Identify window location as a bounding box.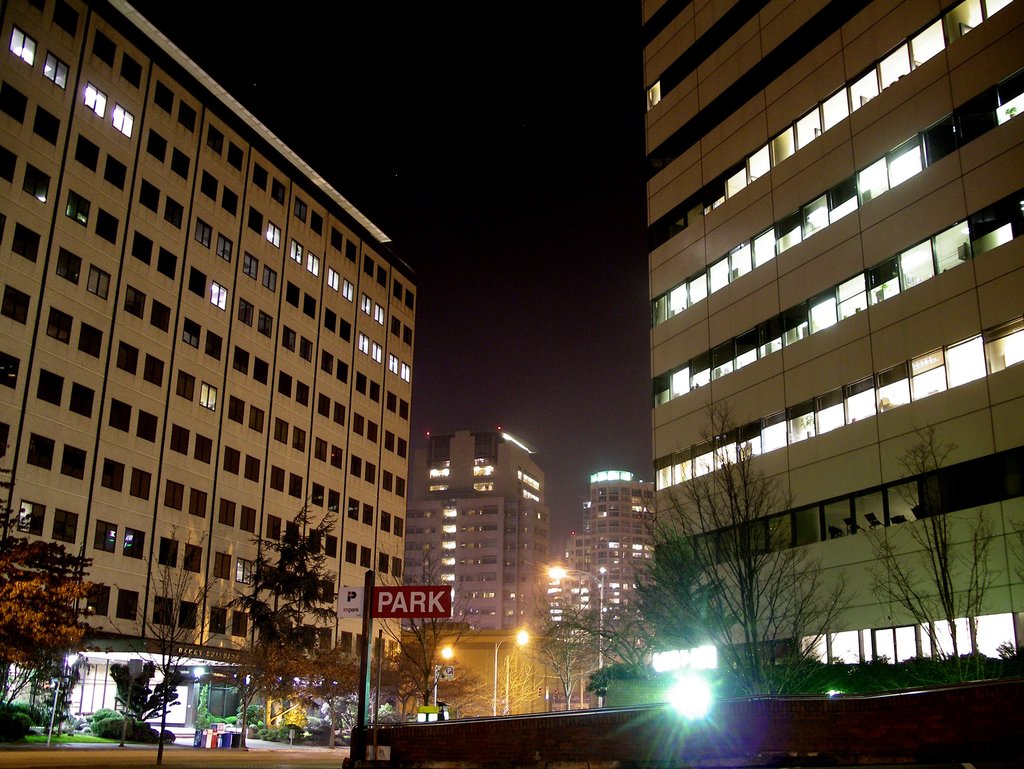
rect(188, 269, 207, 299).
